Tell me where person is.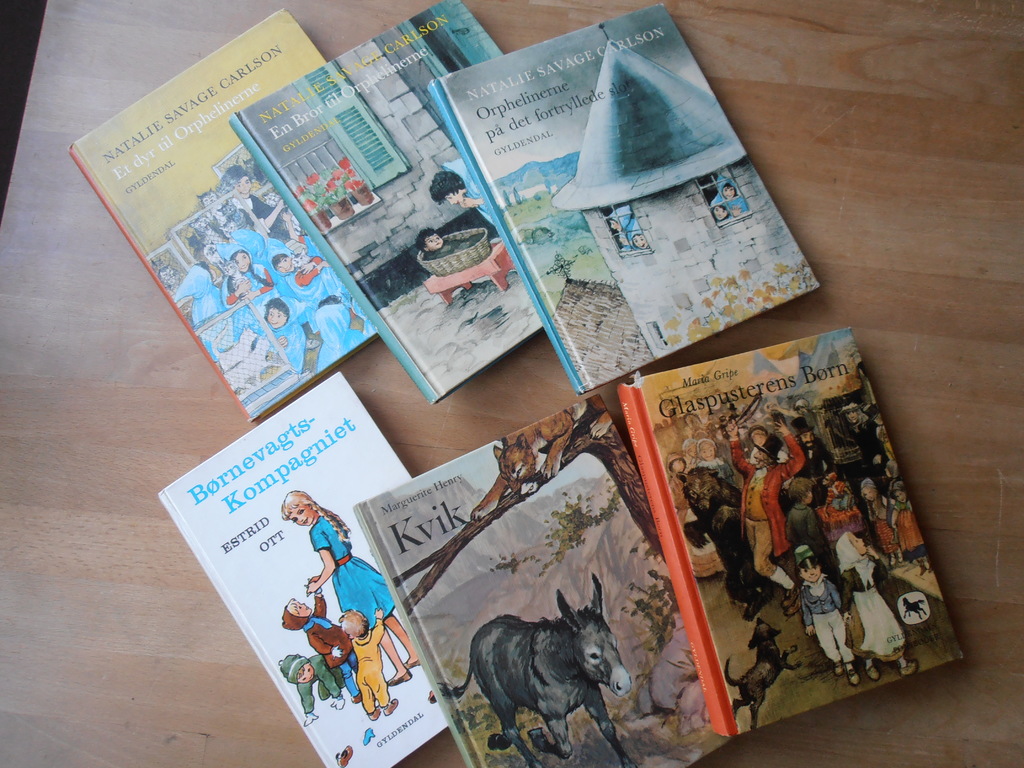
person is at [x1=861, y1=474, x2=898, y2=554].
